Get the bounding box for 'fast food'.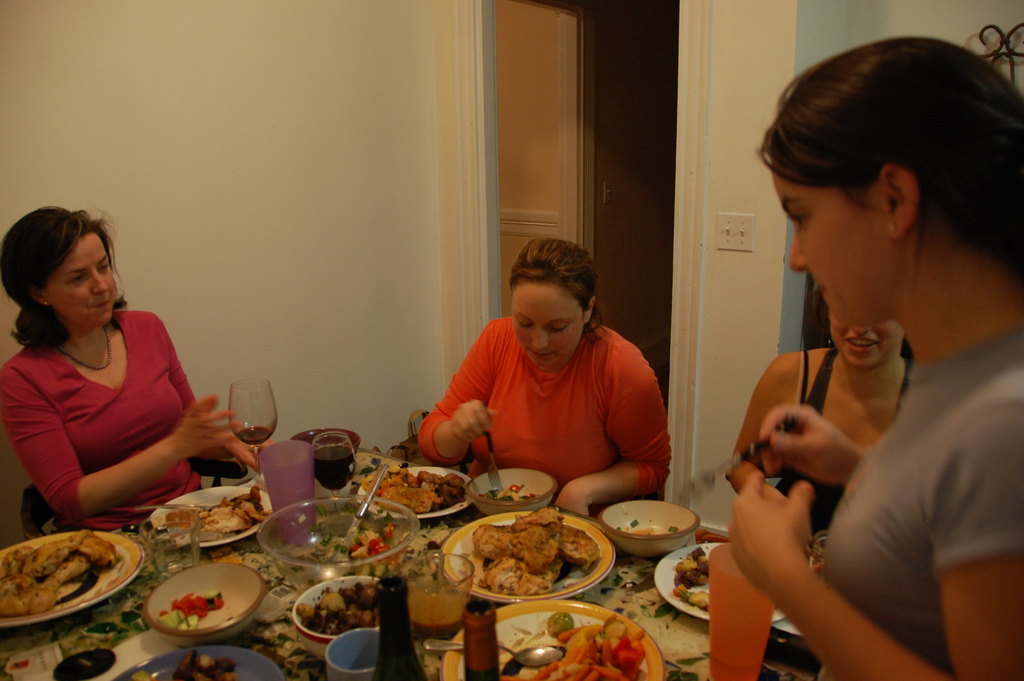
x1=12 y1=535 x2=138 y2=623.
